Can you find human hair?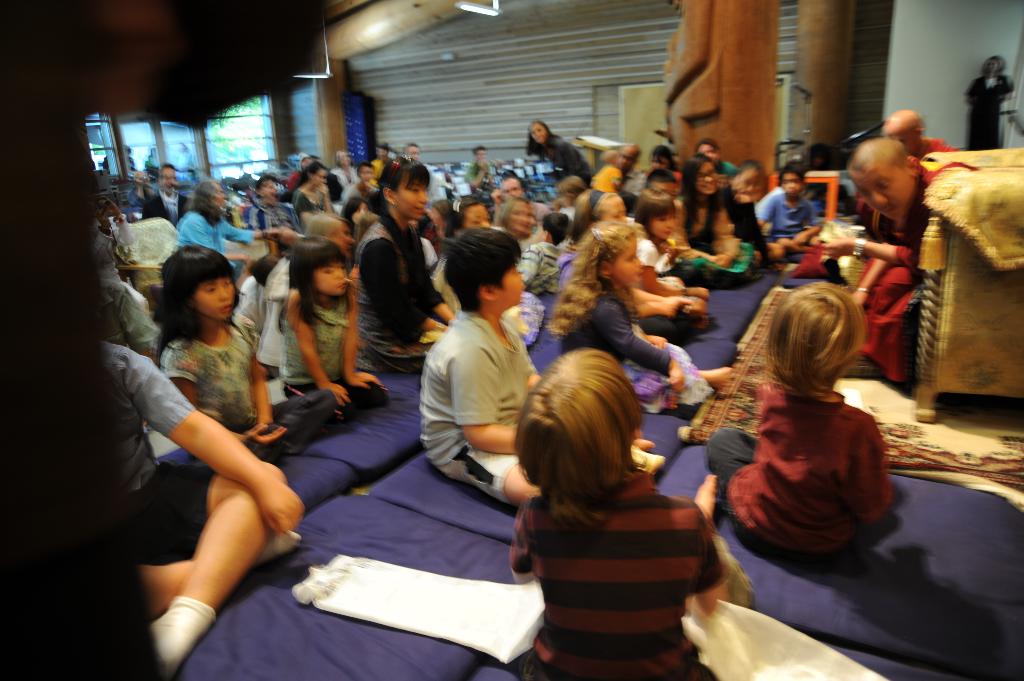
Yes, bounding box: (768, 279, 861, 393).
